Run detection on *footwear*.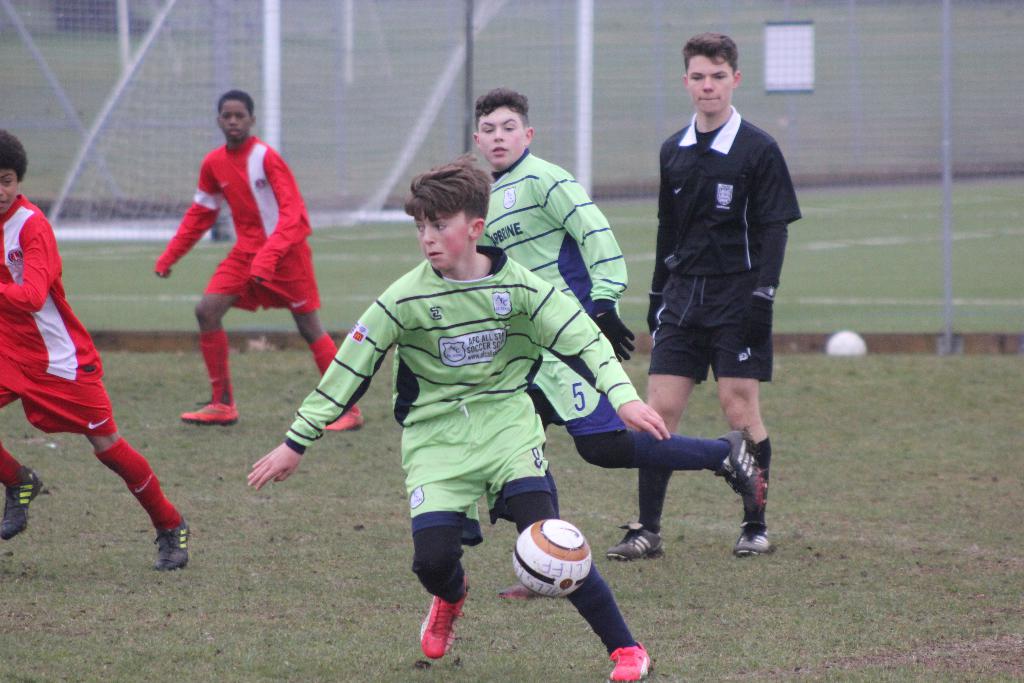
Result: [left=0, top=463, right=42, bottom=543].
